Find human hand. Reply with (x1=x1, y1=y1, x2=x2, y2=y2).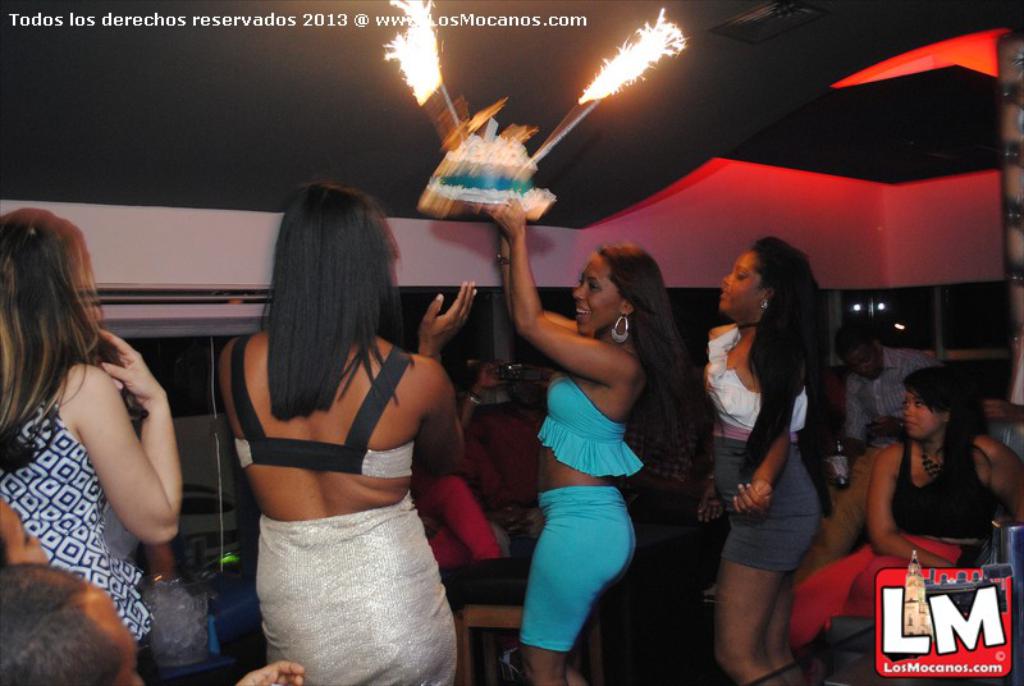
(x1=506, y1=506, x2=535, y2=536).
